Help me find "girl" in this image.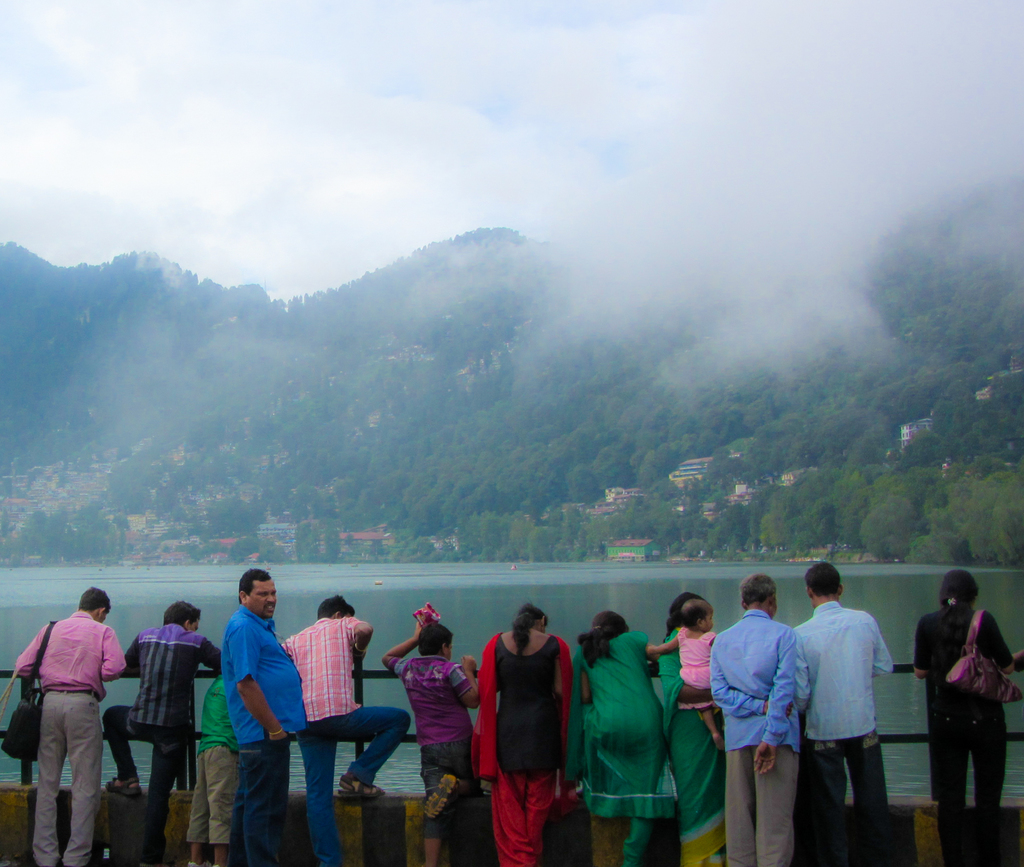
Found it: crop(644, 600, 721, 750).
